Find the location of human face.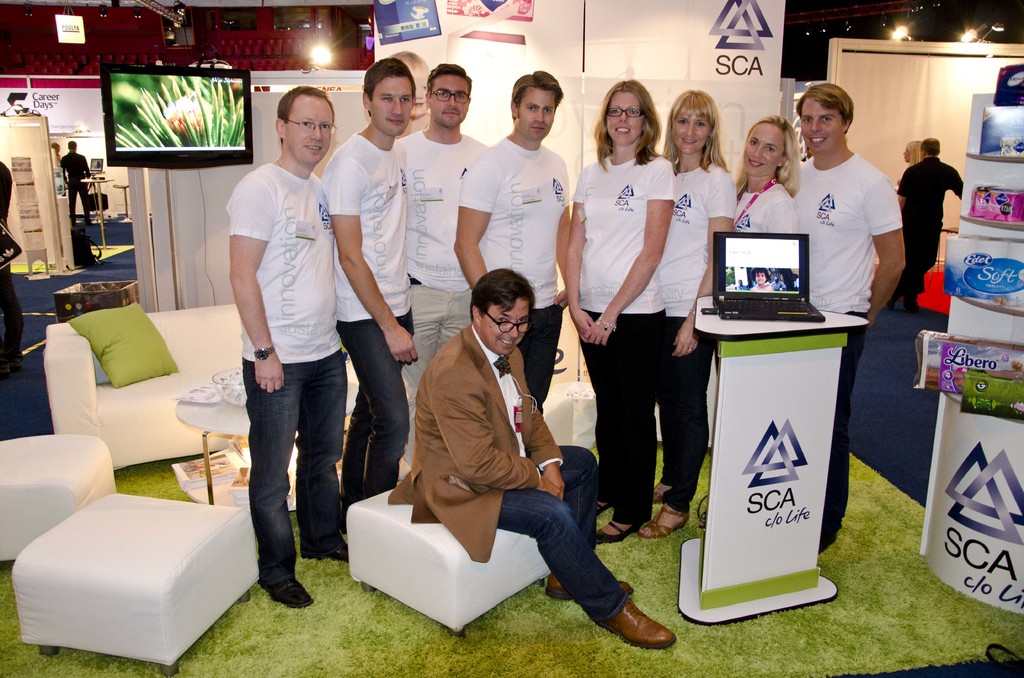
Location: detection(516, 81, 559, 140).
